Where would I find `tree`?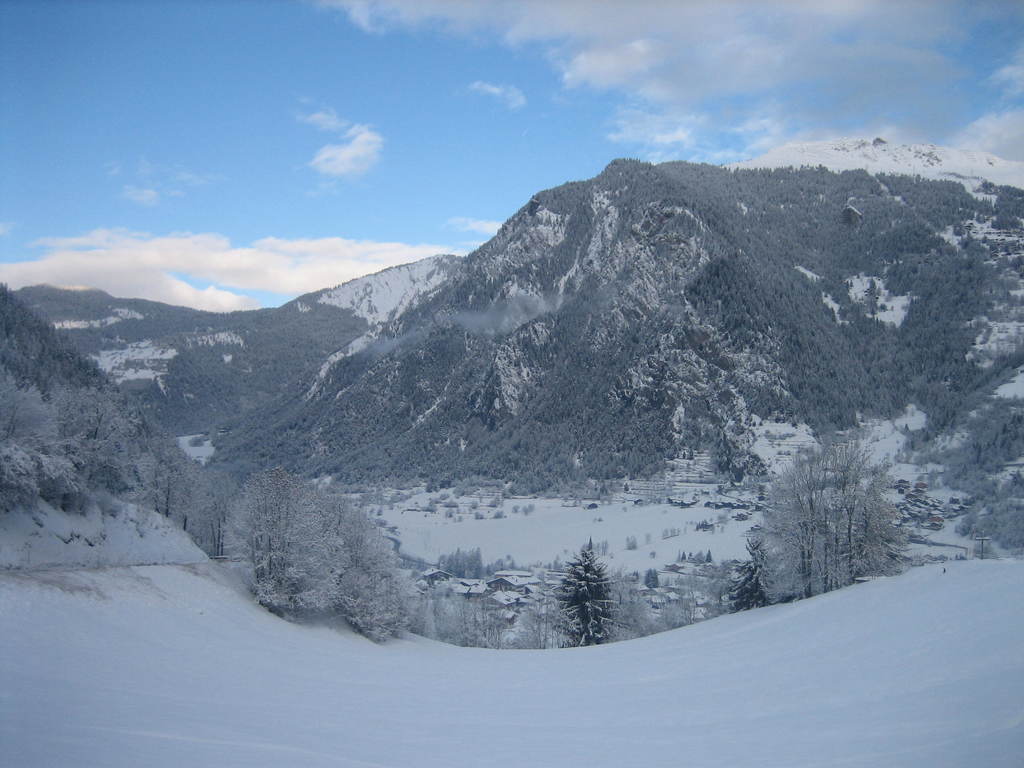
At x1=0, y1=373, x2=71, y2=505.
